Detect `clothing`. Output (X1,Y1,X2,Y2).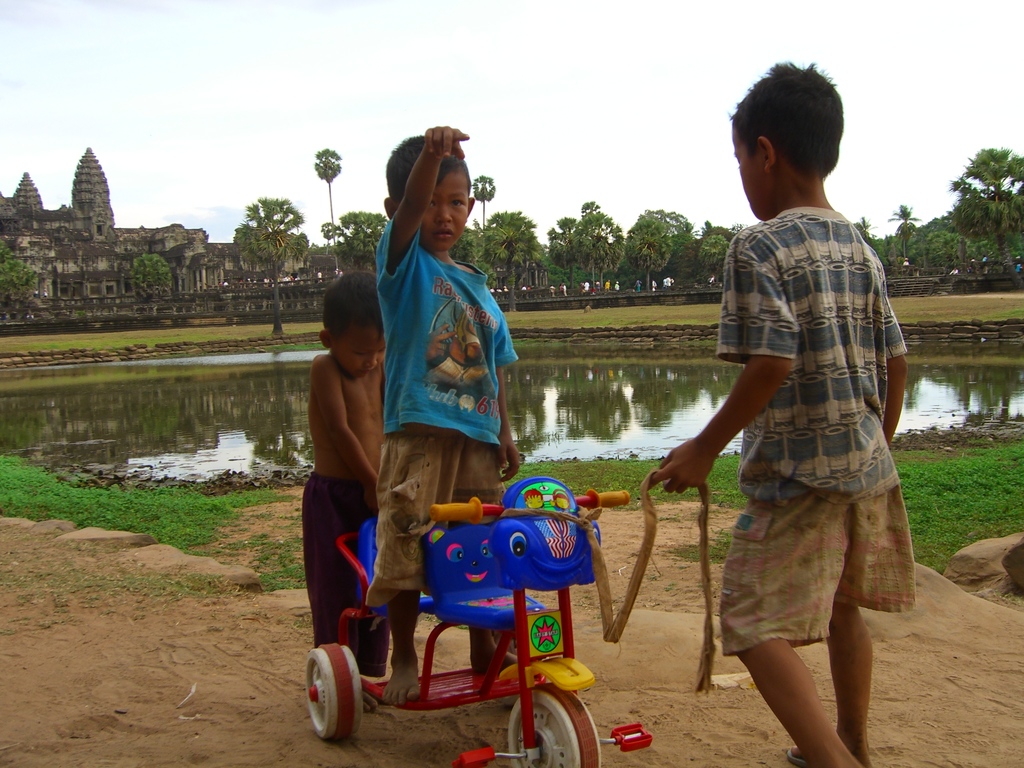
(301,471,396,678).
